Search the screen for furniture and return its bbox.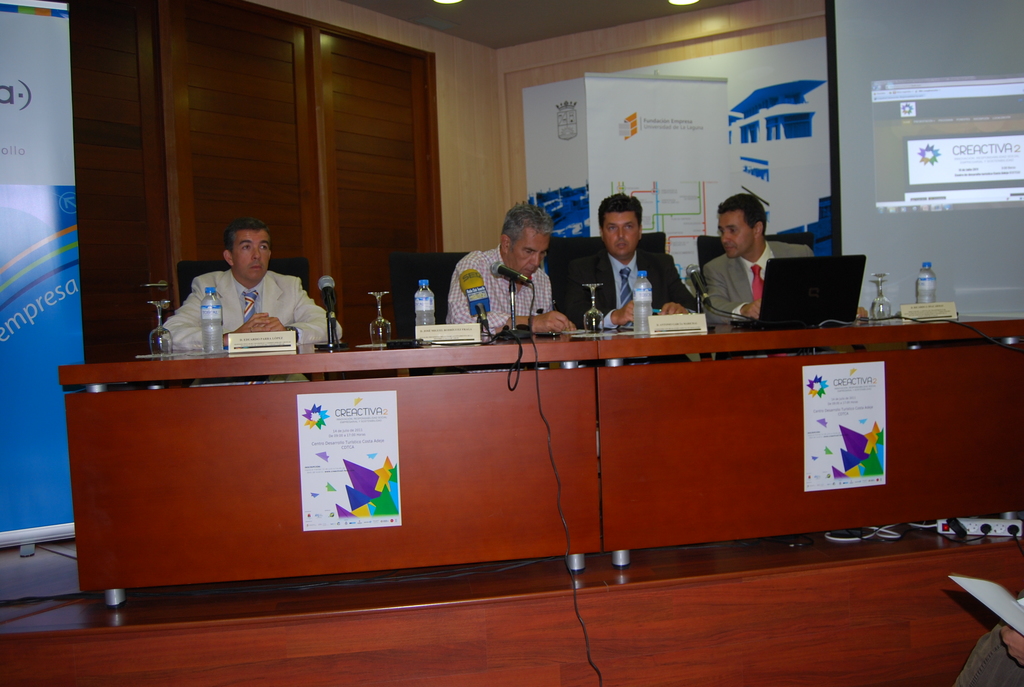
Found: {"x1": 392, "y1": 249, "x2": 471, "y2": 337}.
